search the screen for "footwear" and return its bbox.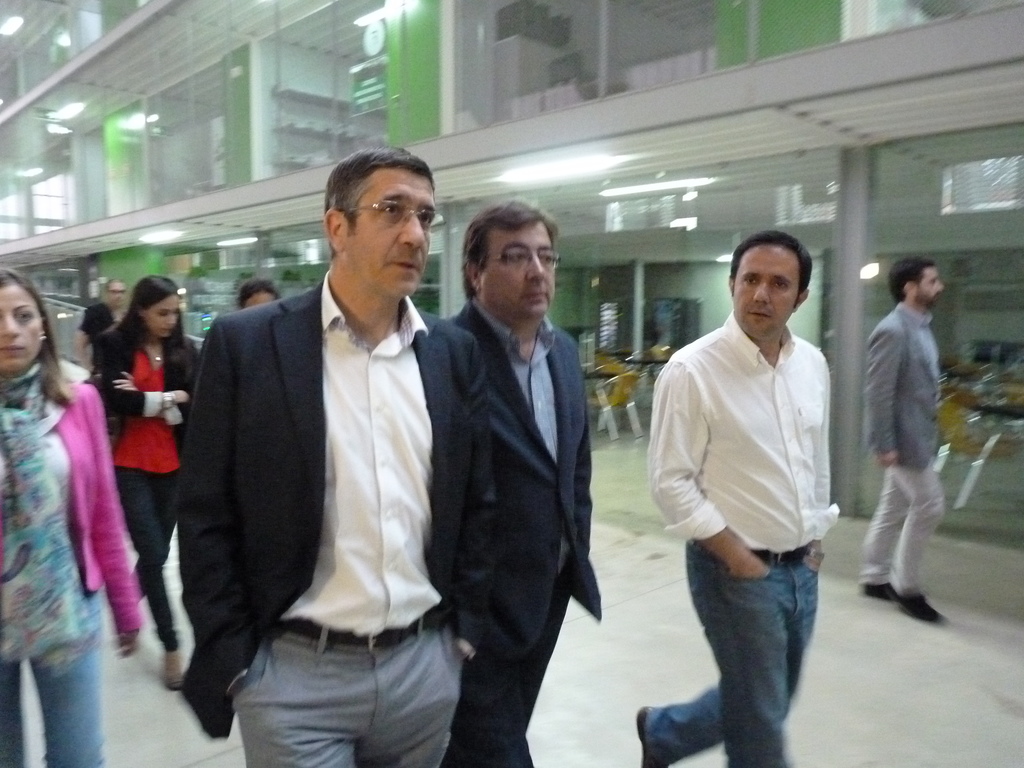
Found: box=[867, 575, 904, 609].
